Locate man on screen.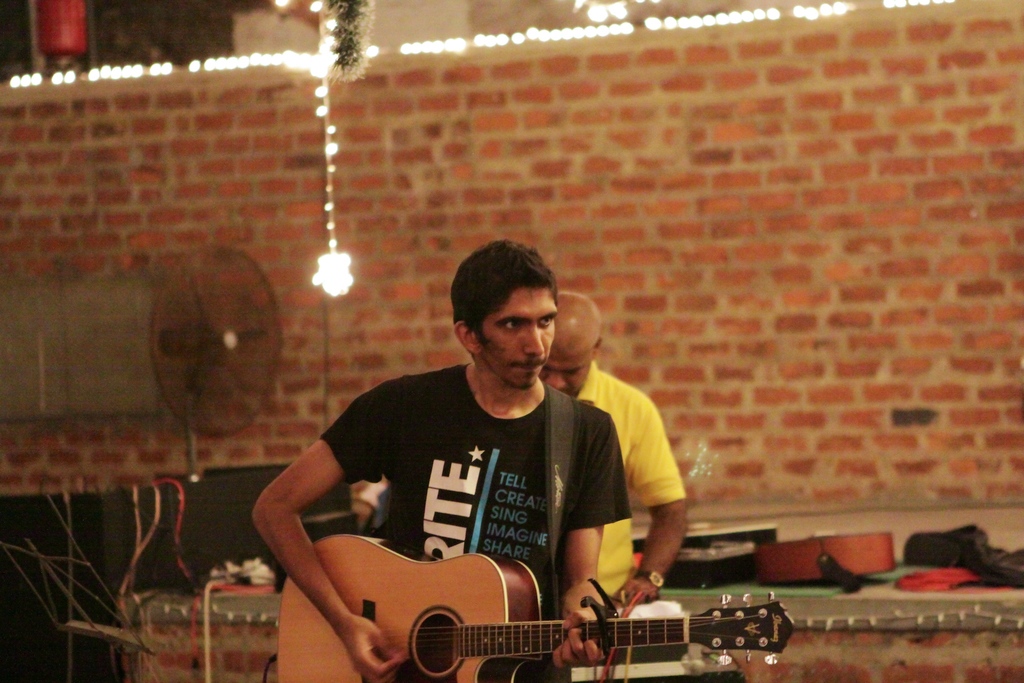
On screen at <bbox>539, 293, 687, 621</bbox>.
